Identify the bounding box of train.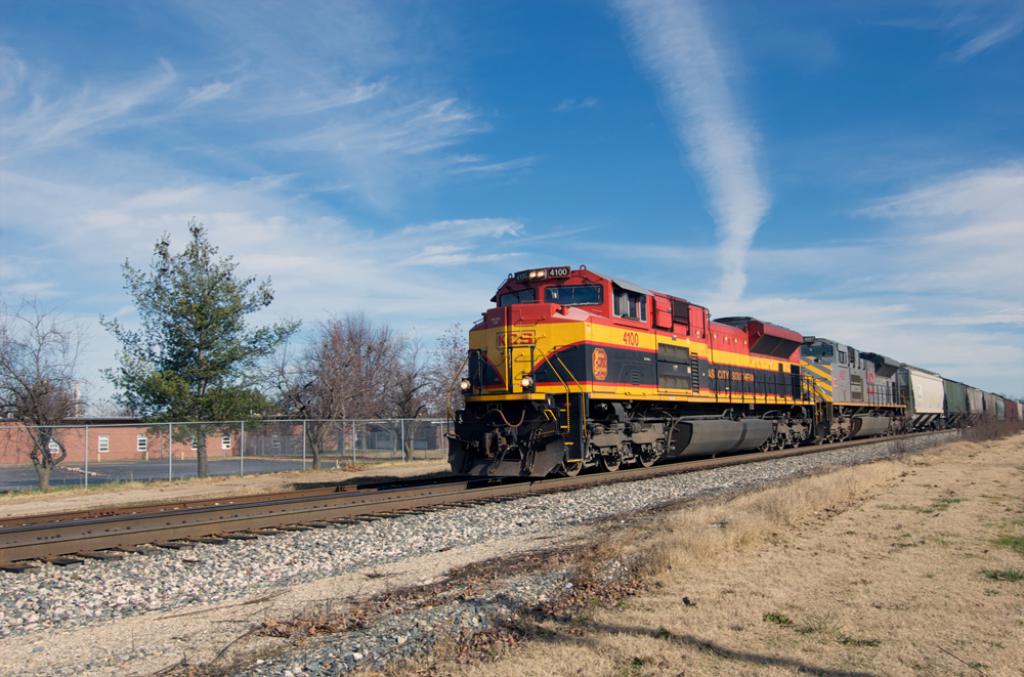
bbox(428, 256, 1023, 478).
